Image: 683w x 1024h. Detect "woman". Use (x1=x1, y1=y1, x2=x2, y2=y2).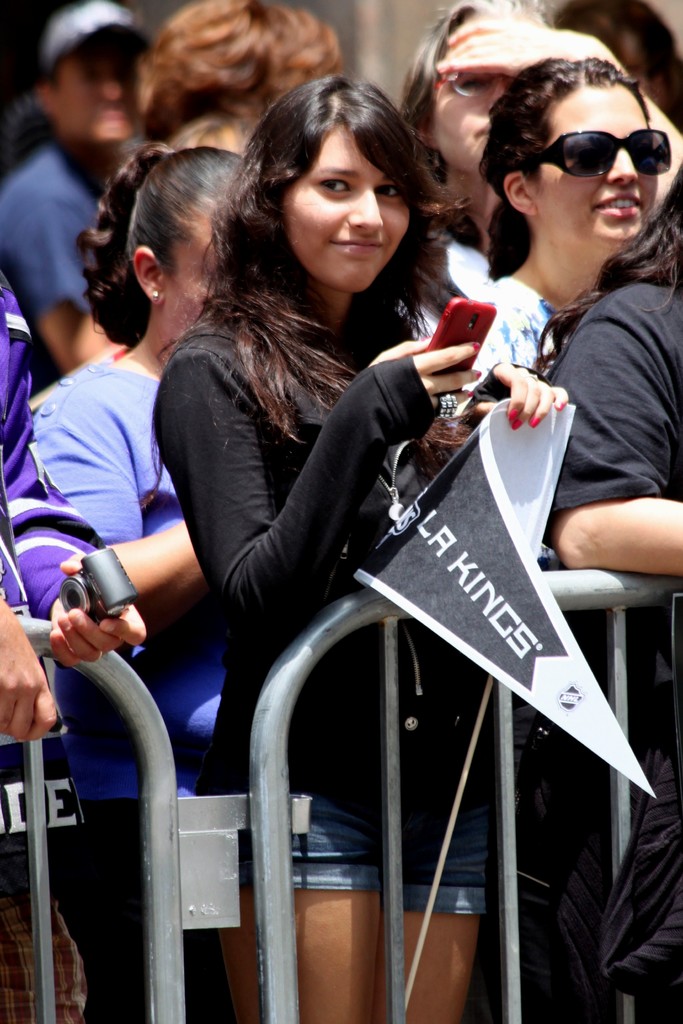
(x1=534, y1=156, x2=682, y2=1023).
